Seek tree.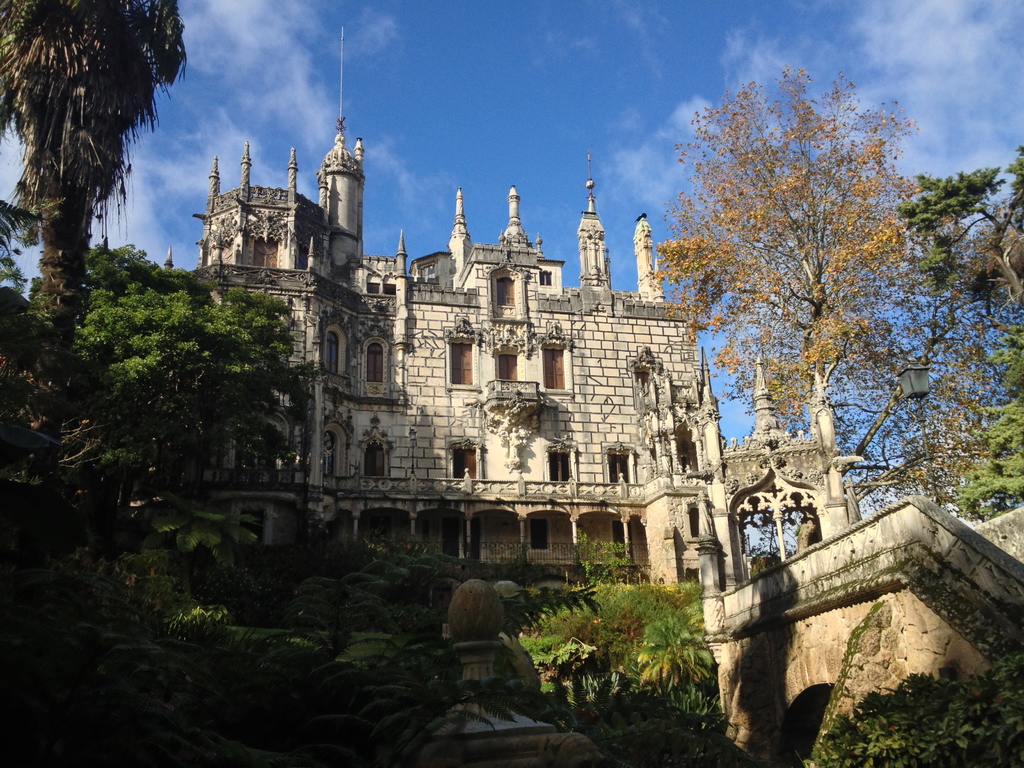
crop(1, 246, 332, 486).
